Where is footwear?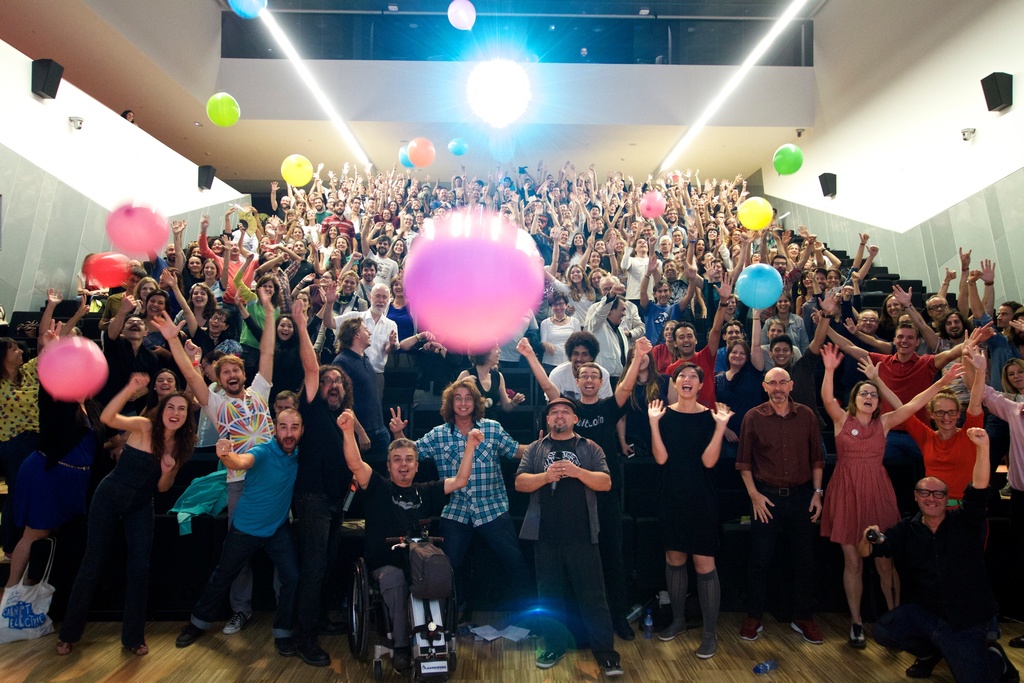
bbox=[278, 633, 331, 667].
